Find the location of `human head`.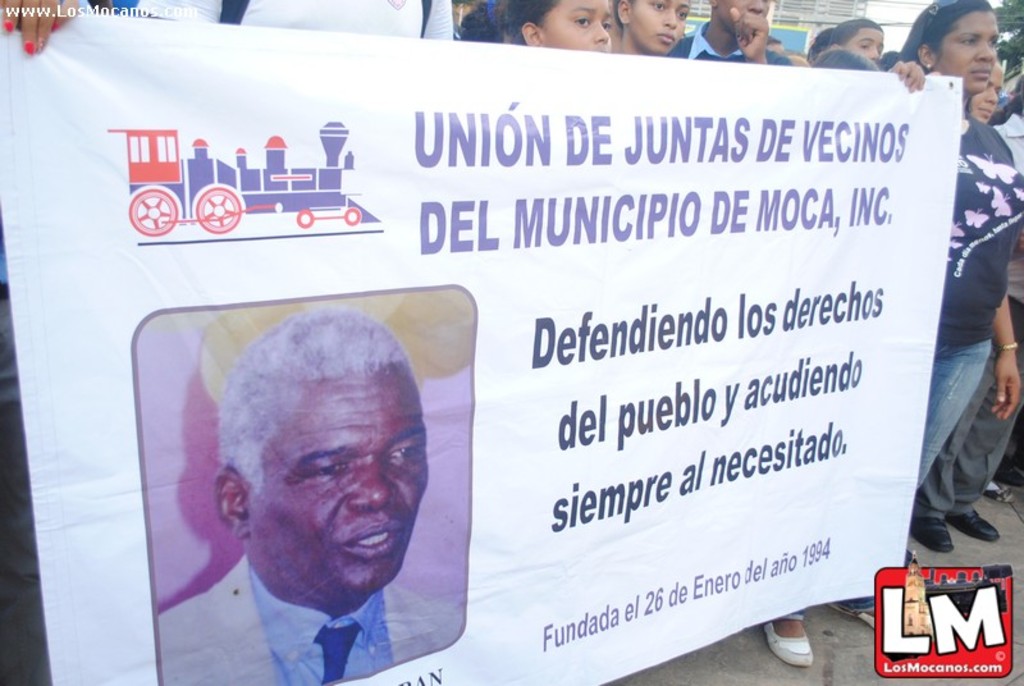
Location: <region>968, 61, 1006, 122</region>.
